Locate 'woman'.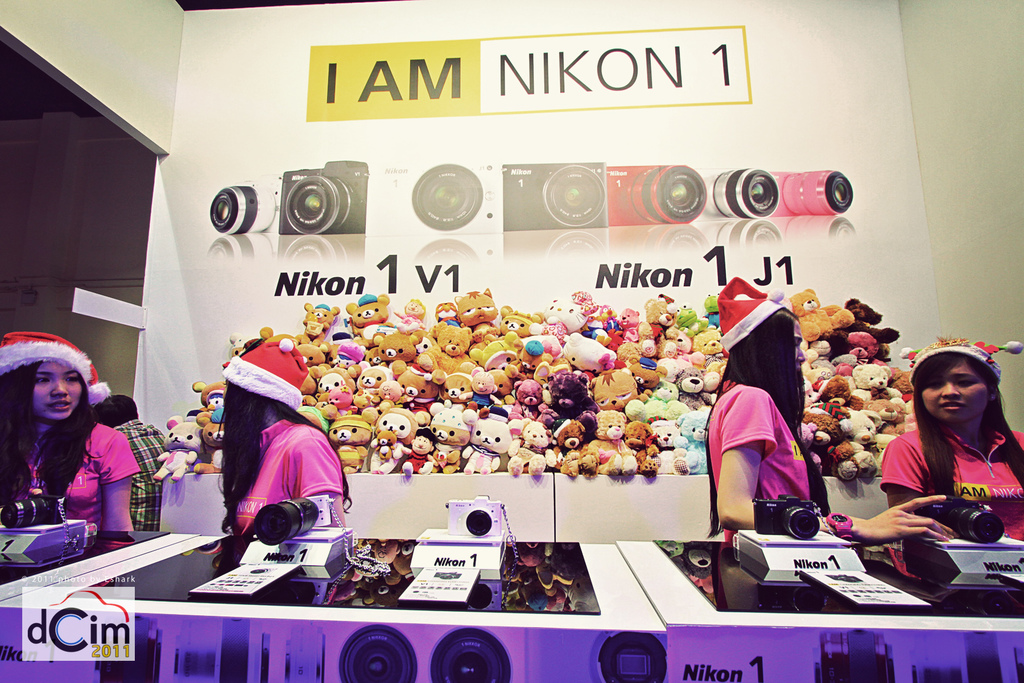
Bounding box: 0,331,144,532.
